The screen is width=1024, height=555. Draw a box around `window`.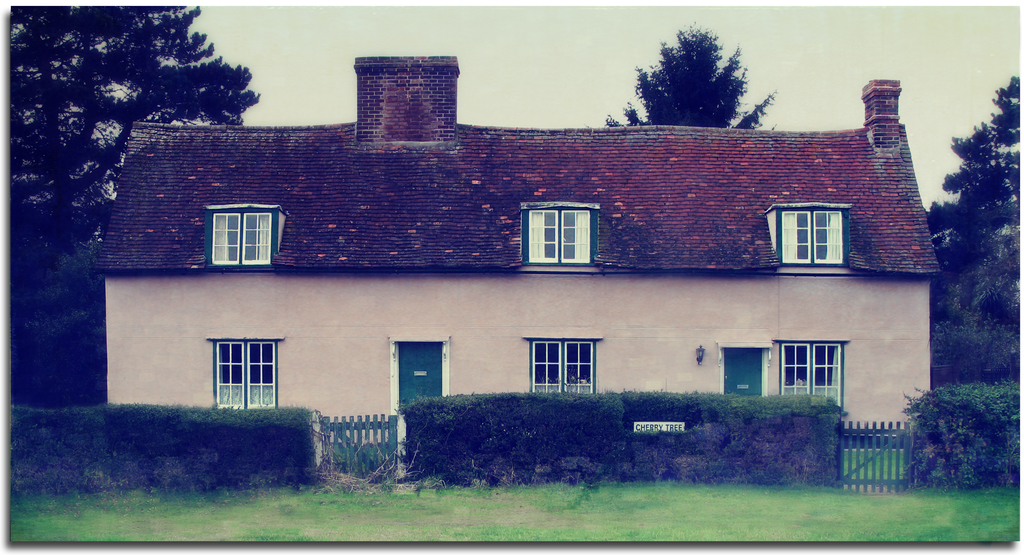
(772, 340, 851, 414).
